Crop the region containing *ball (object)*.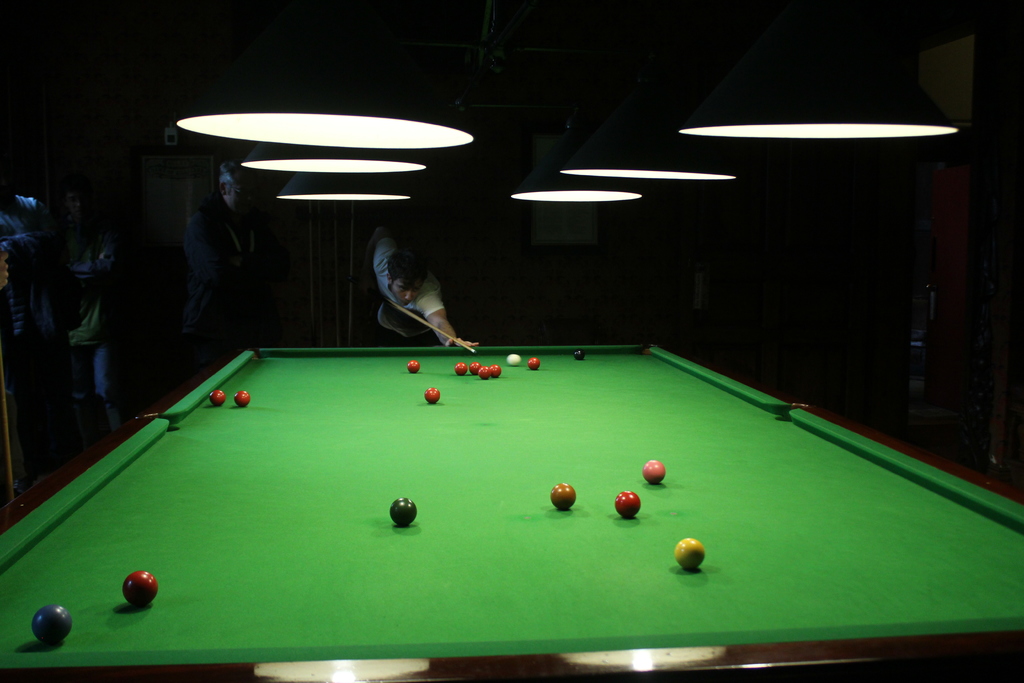
Crop region: box=[678, 537, 706, 573].
